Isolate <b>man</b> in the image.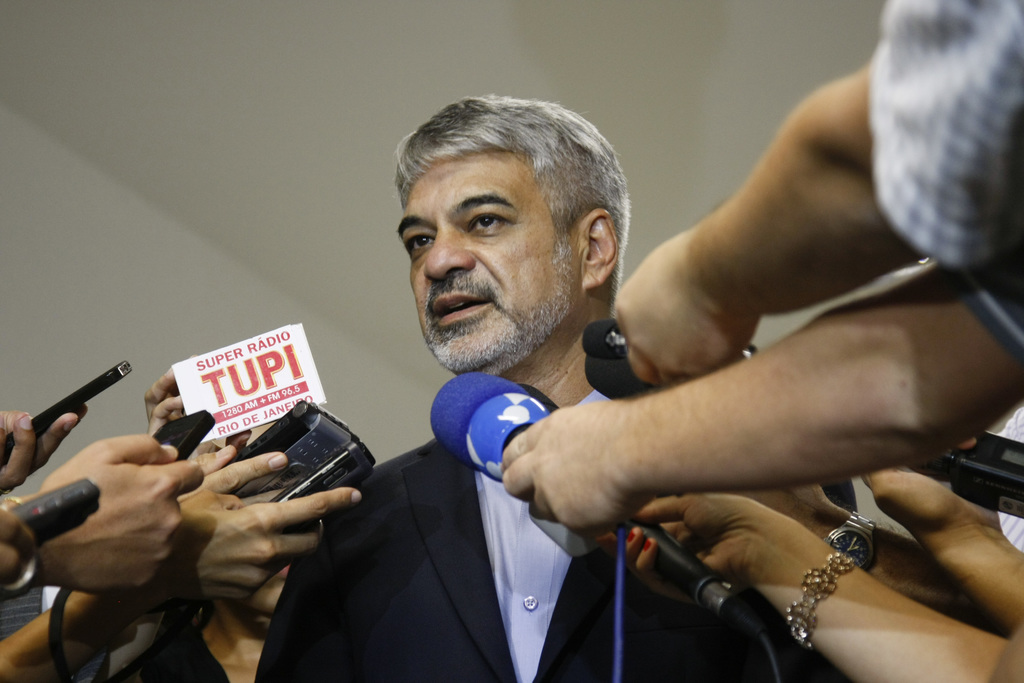
Isolated region: select_region(0, 428, 211, 597).
